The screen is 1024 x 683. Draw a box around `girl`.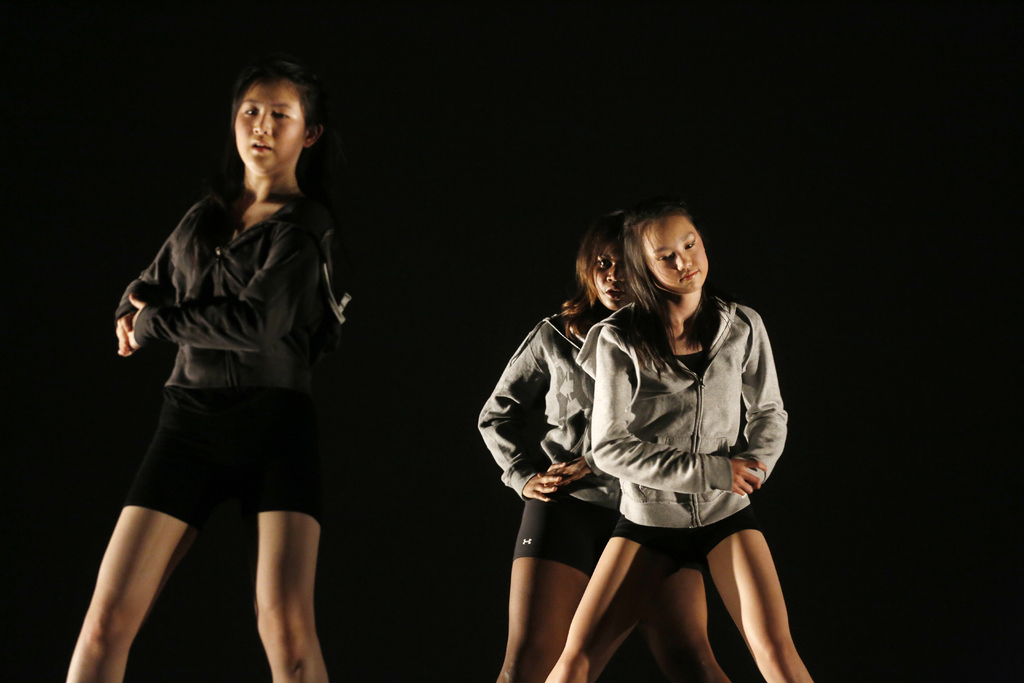
[x1=476, y1=214, x2=730, y2=680].
